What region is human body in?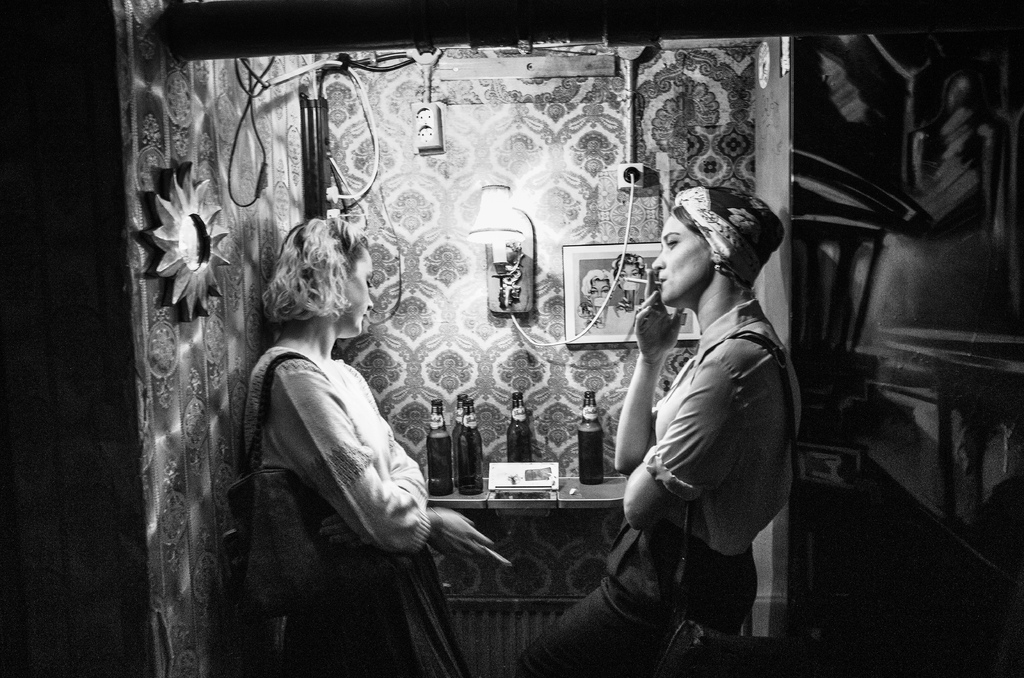
<bbox>231, 196, 465, 653</bbox>.
